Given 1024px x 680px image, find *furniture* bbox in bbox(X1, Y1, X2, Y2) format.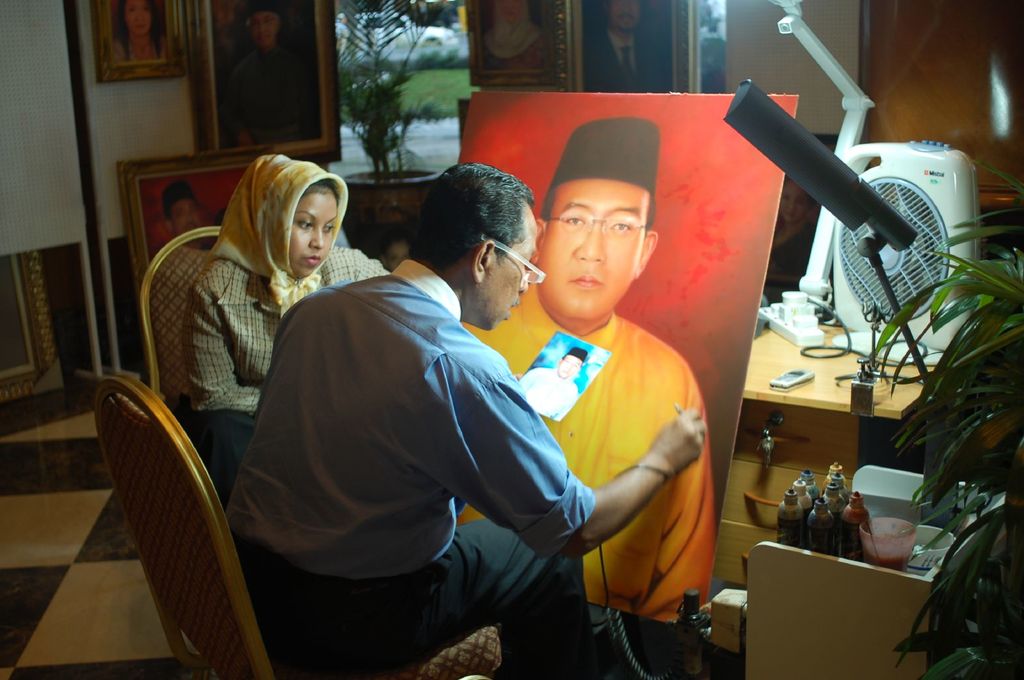
bbox(92, 377, 502, 679).
